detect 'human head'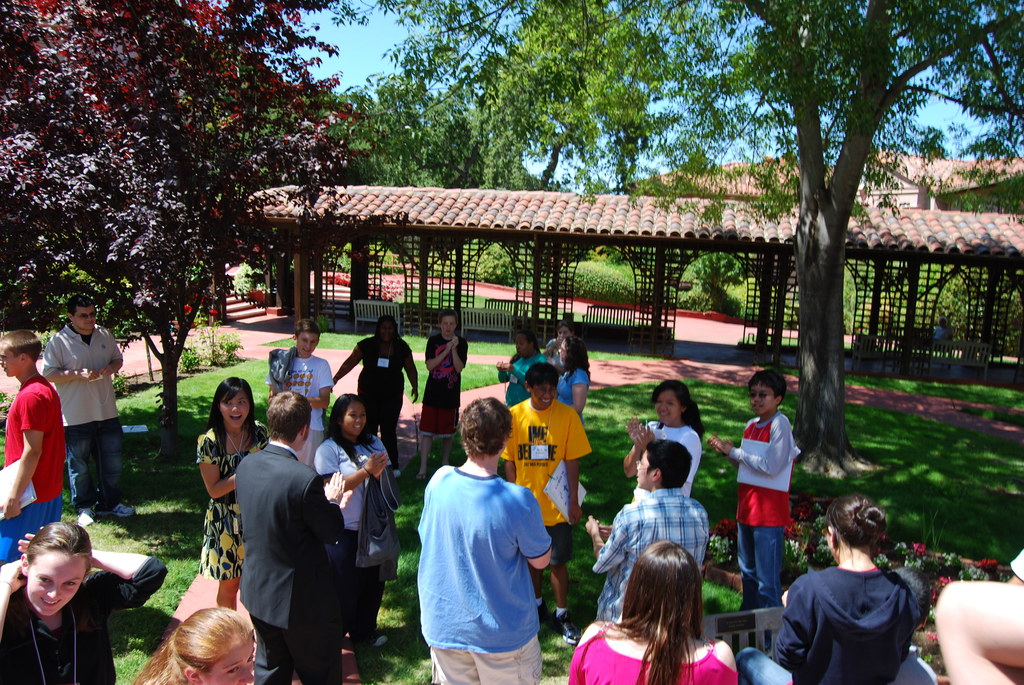
<box>332,391,371,439</box>
